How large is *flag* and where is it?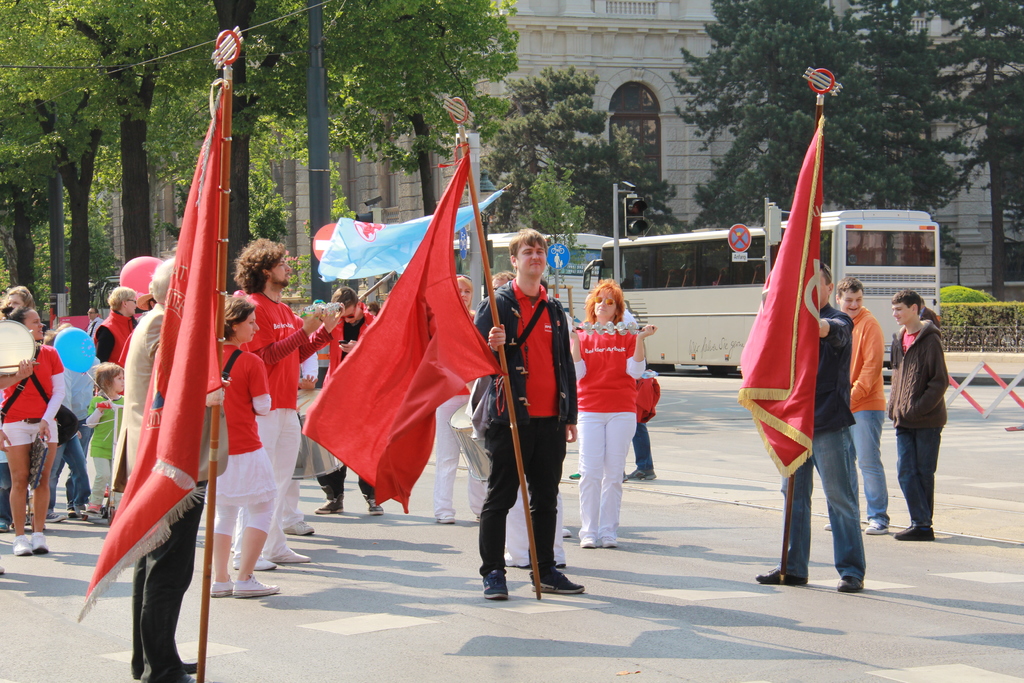
Bounding box: <bbox>293, 147, 499, 515</bbox>.
